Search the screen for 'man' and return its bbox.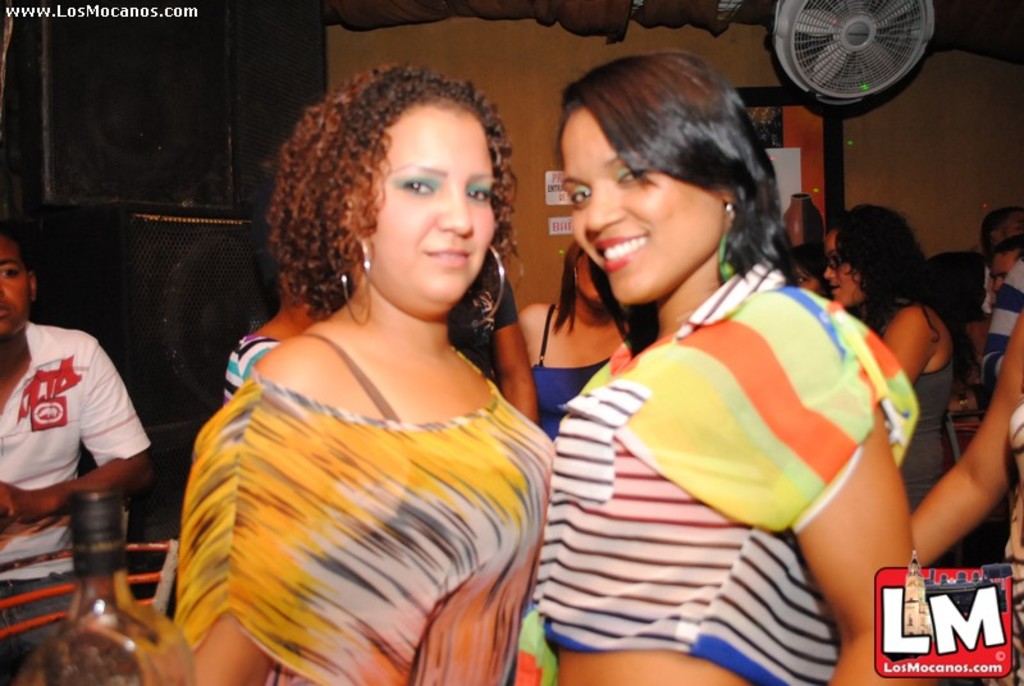
Found: detection(983, 248, 1023, 402).
